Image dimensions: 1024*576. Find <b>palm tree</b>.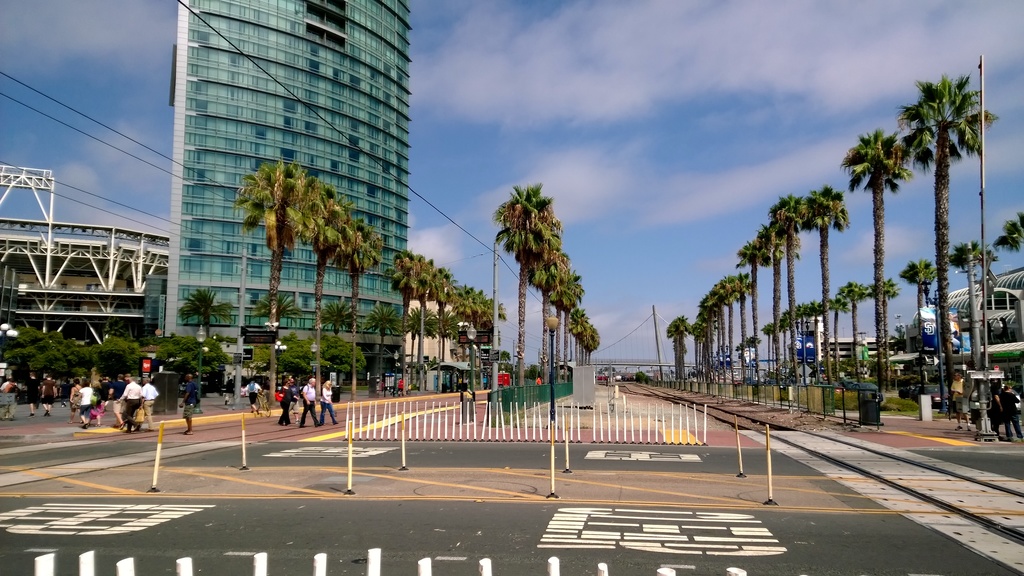
(left=916, top=260, right=939, bottom=360).
